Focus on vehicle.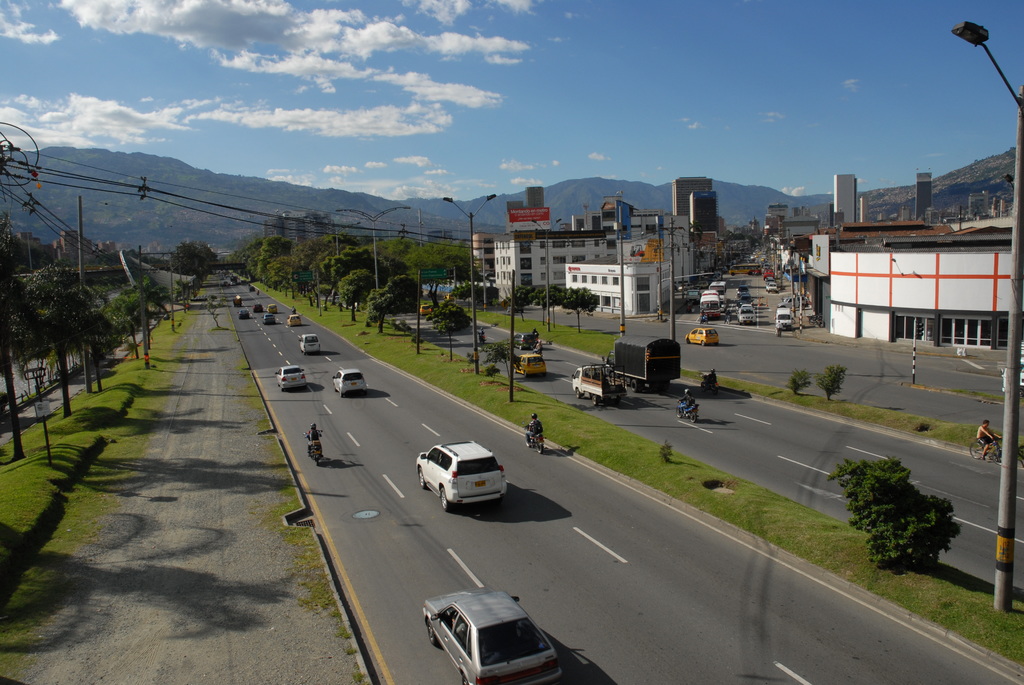
Focused at left=566, top=361, right=632, bottom=407.
